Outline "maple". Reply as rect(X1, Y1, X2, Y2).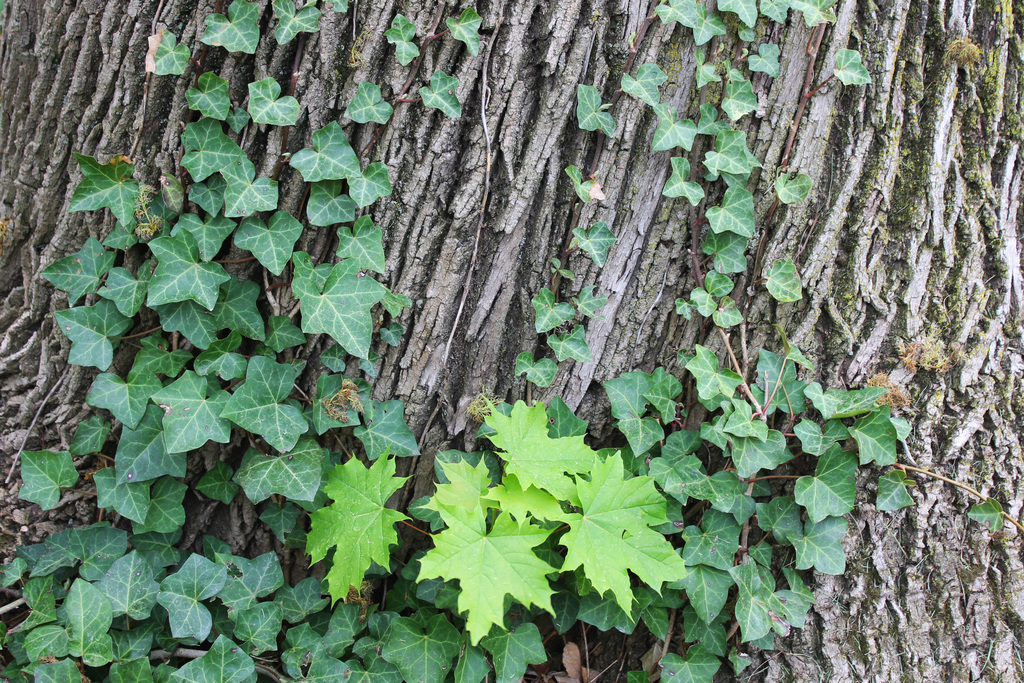
rect(564, 460, 684, 621).
